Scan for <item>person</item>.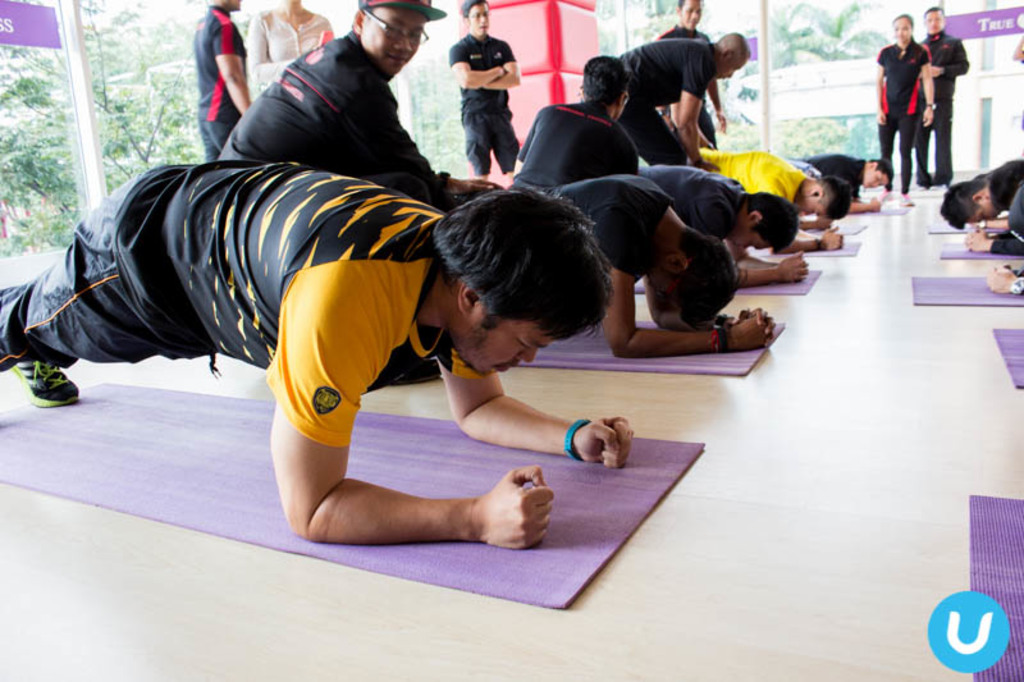
Scan result: box(795, 150, 895, 210).
